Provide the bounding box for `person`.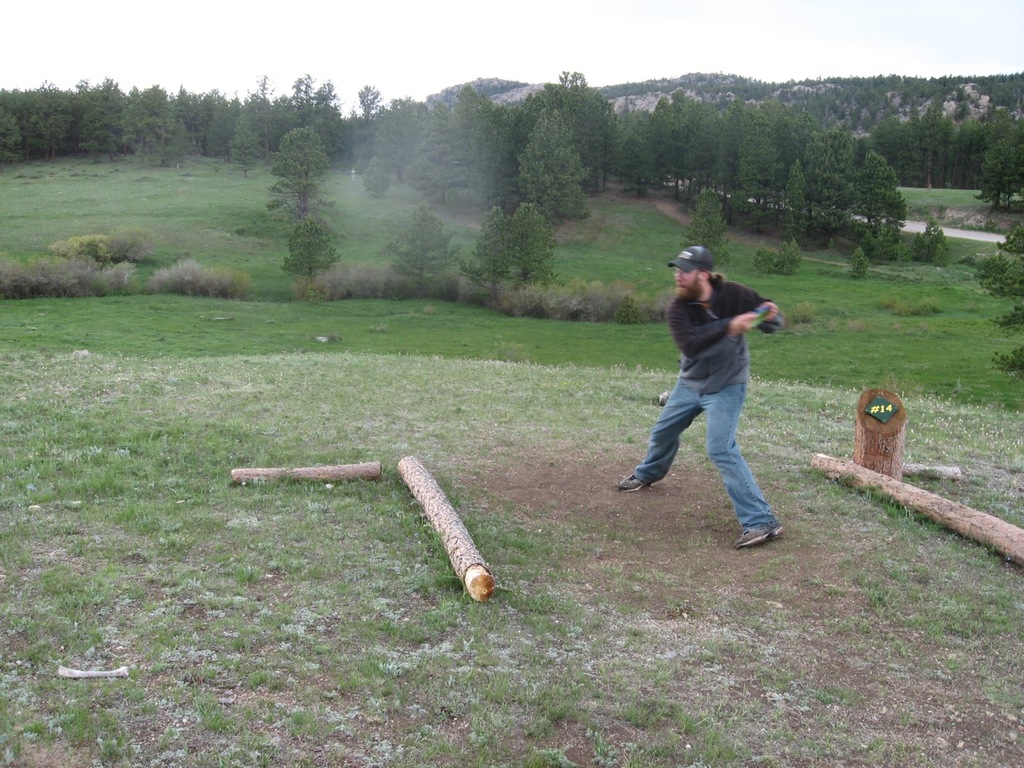
locate(618, 242, 785, 550).
